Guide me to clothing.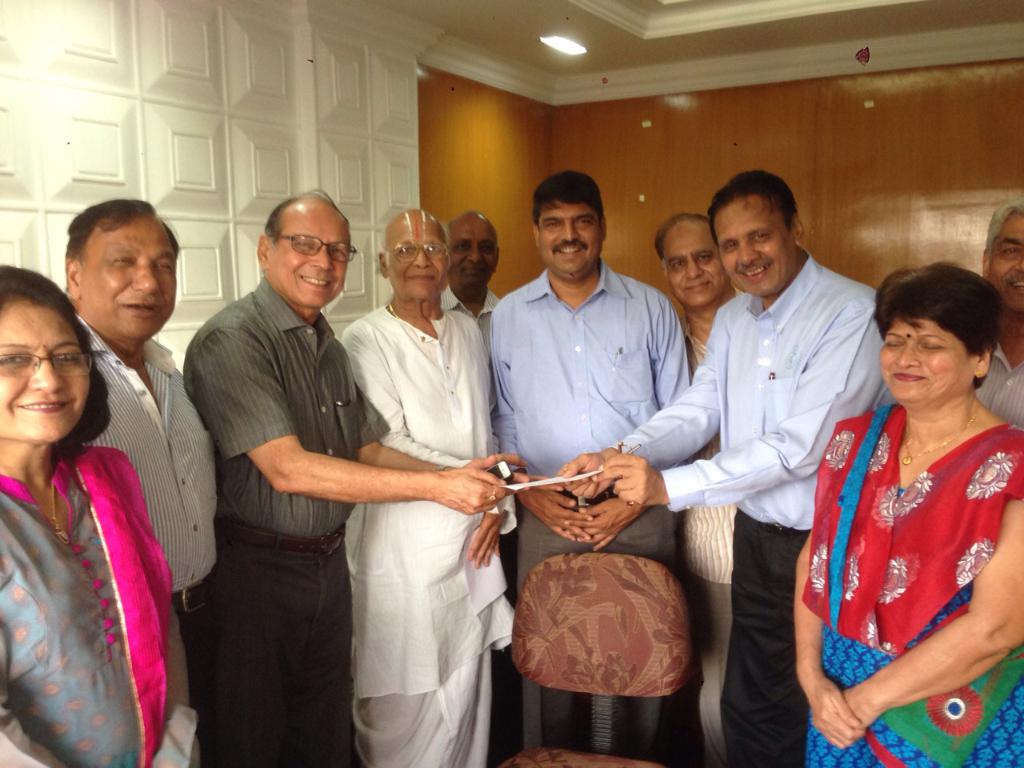
Guidance: {"x1": 673, "y1": 317, "x2": 743, "y2": 755}.
